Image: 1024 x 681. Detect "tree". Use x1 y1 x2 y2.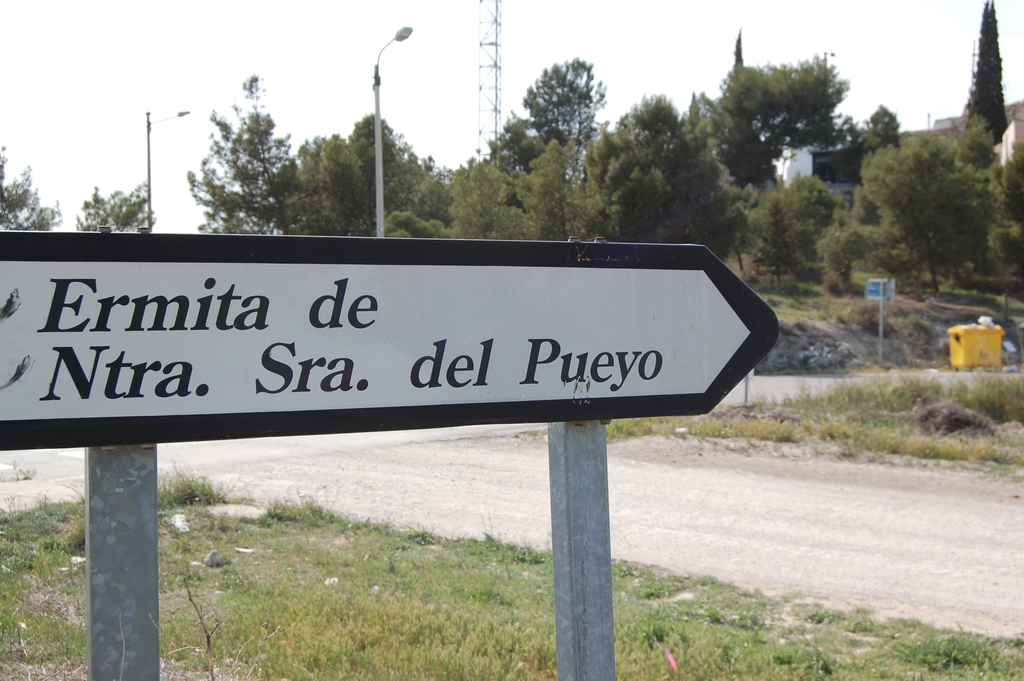
563 92 751 267.
